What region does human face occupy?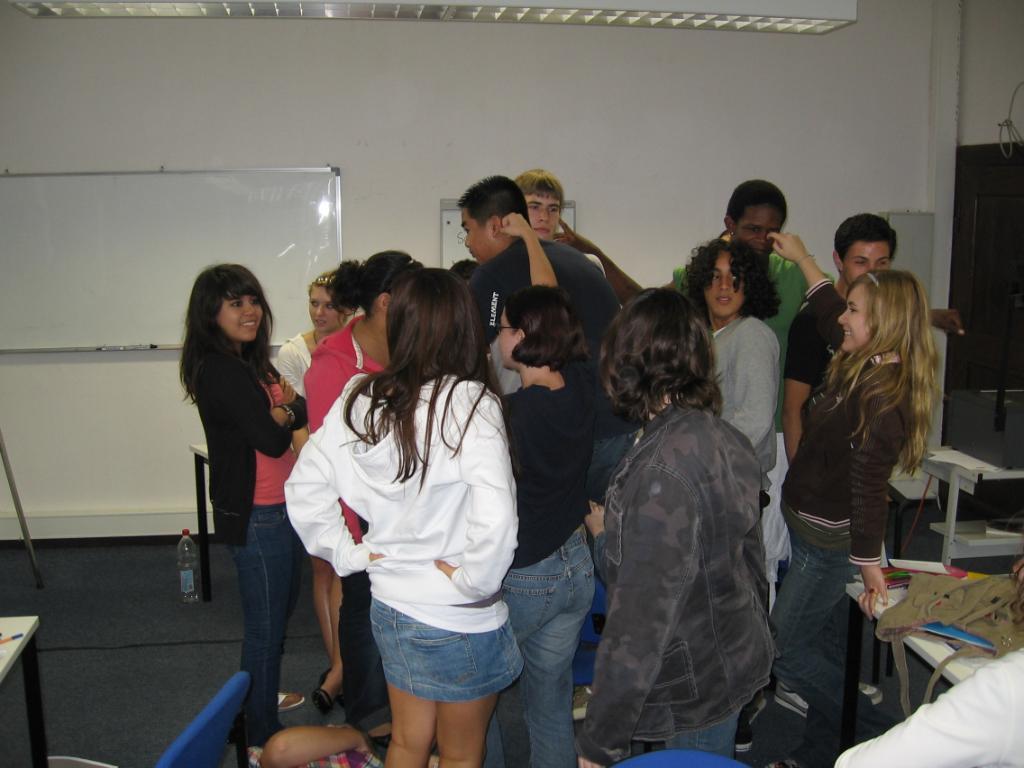
box(216, 292, 264, 338).
